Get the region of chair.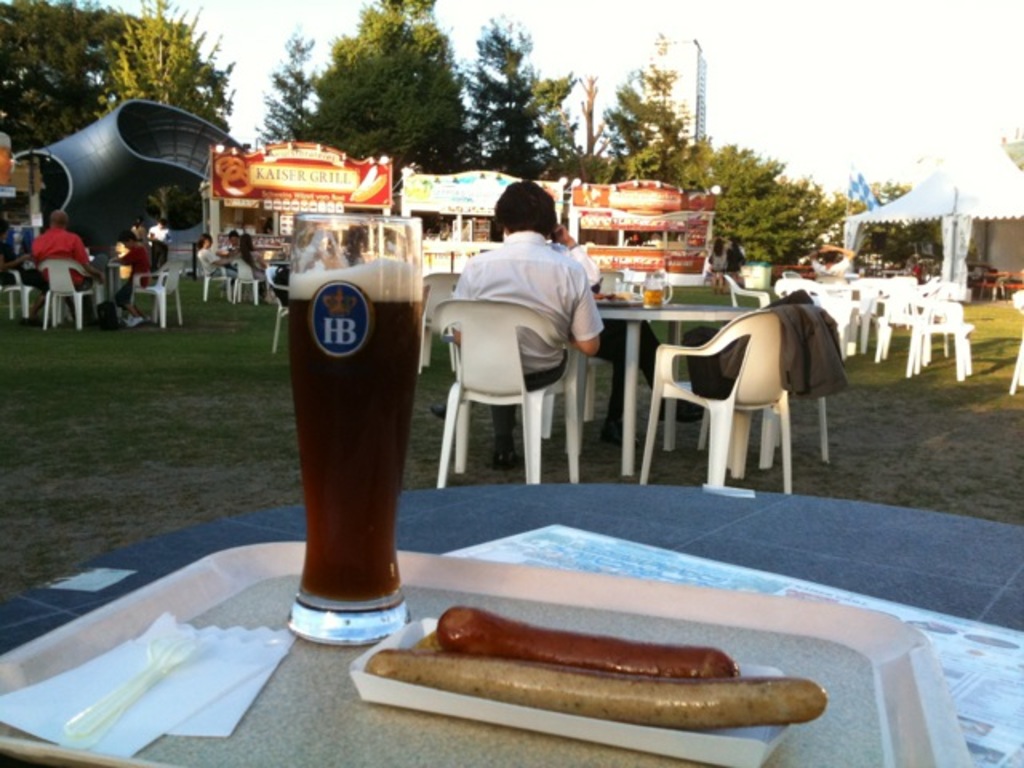
detection(35, 256, 101, 330).
